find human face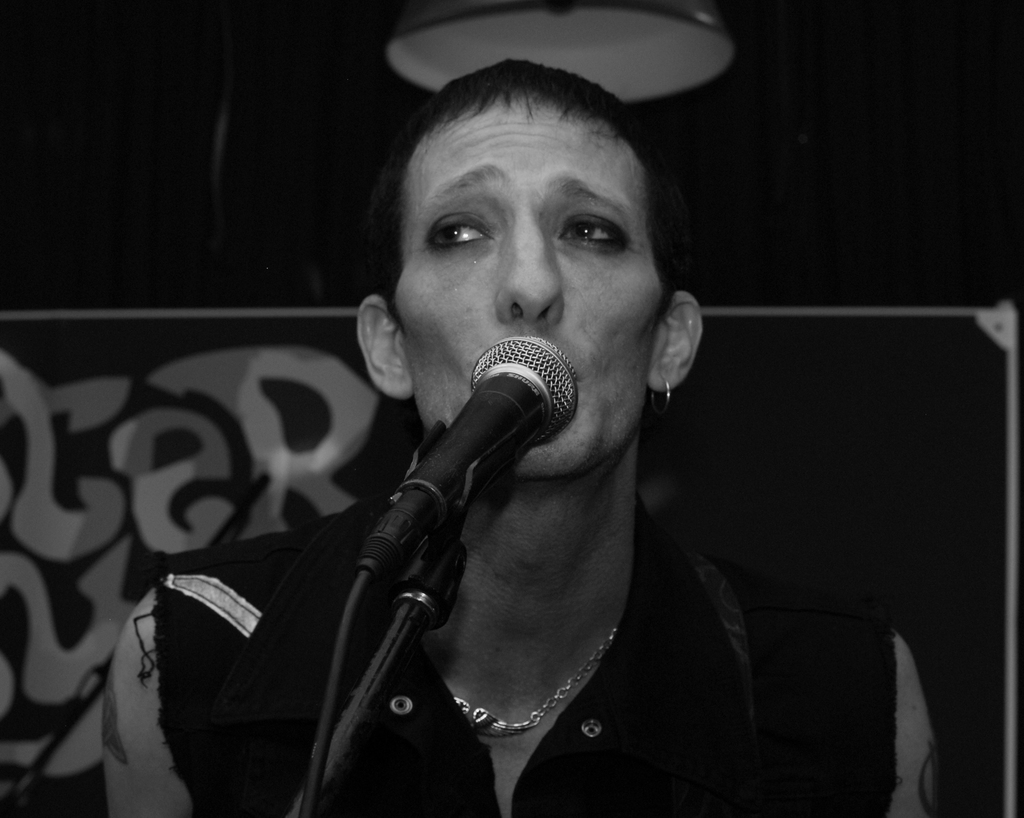
box=[392, 105, 660, 476]
